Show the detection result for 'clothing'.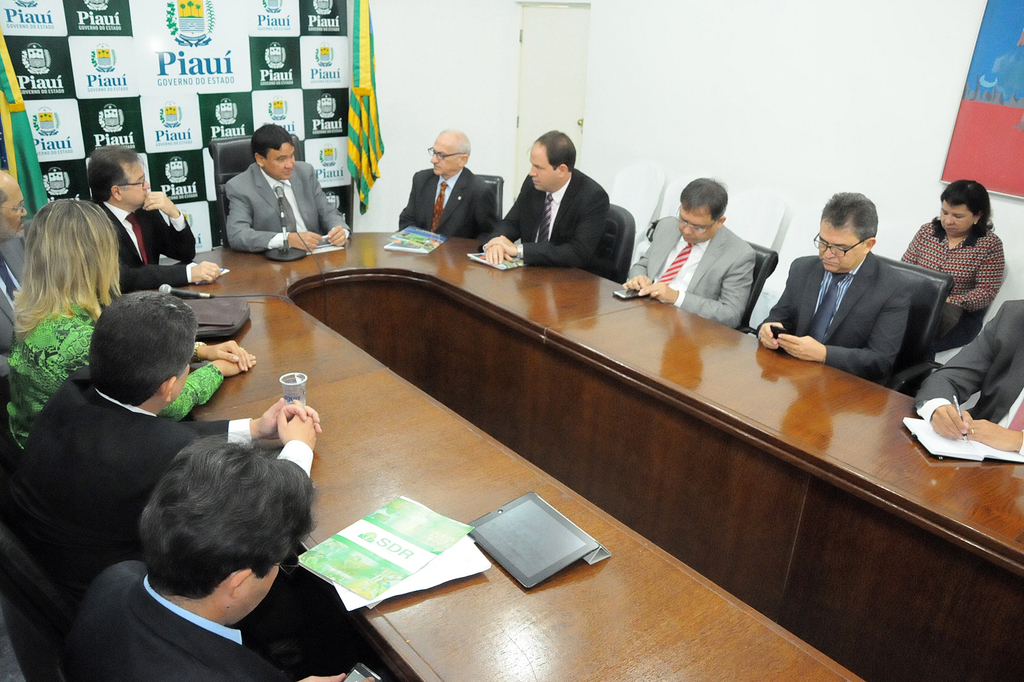
{"left": 477, "top": 169, "right": 613, "bottom": 266}.
